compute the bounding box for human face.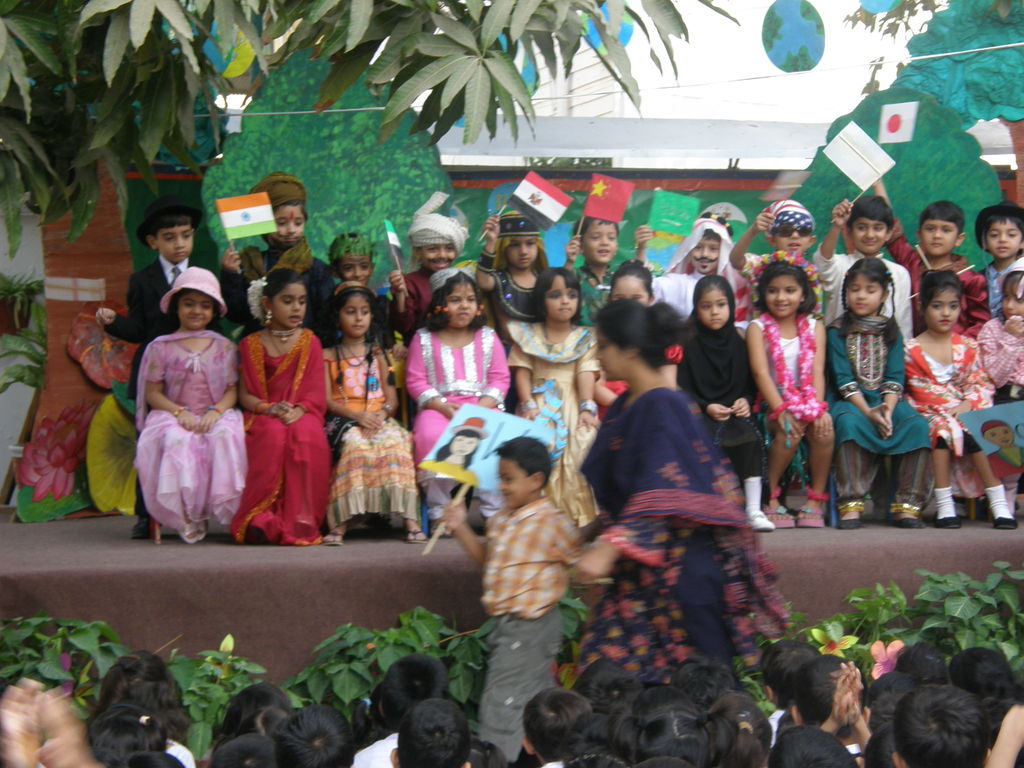
(446, 282, 476, 325).
